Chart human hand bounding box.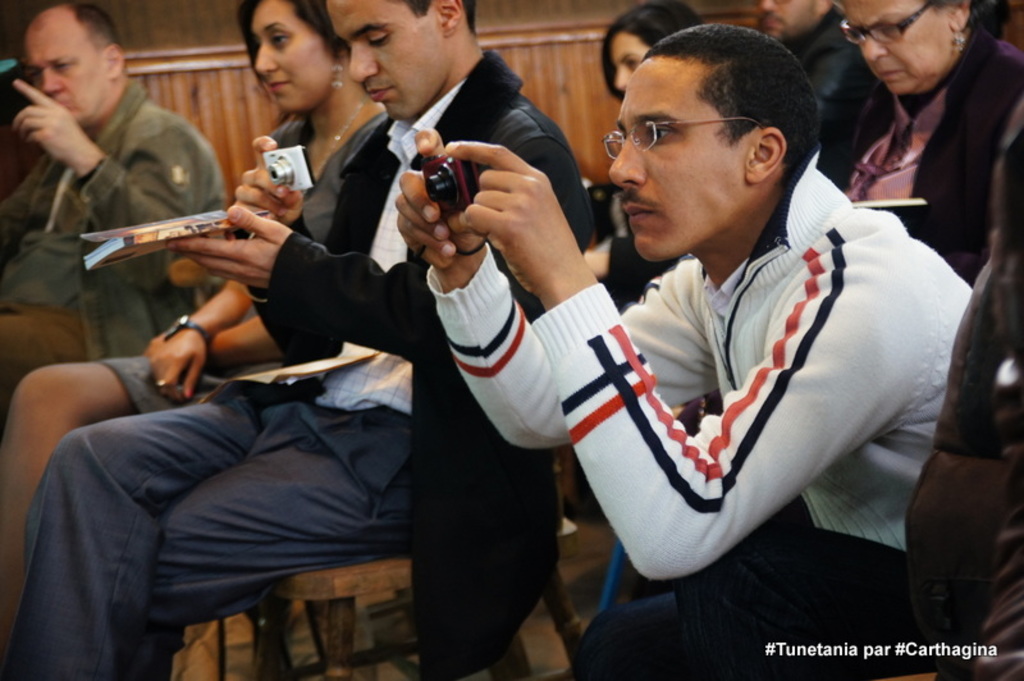
Charted: Rect(10, 78, 88, 163).
